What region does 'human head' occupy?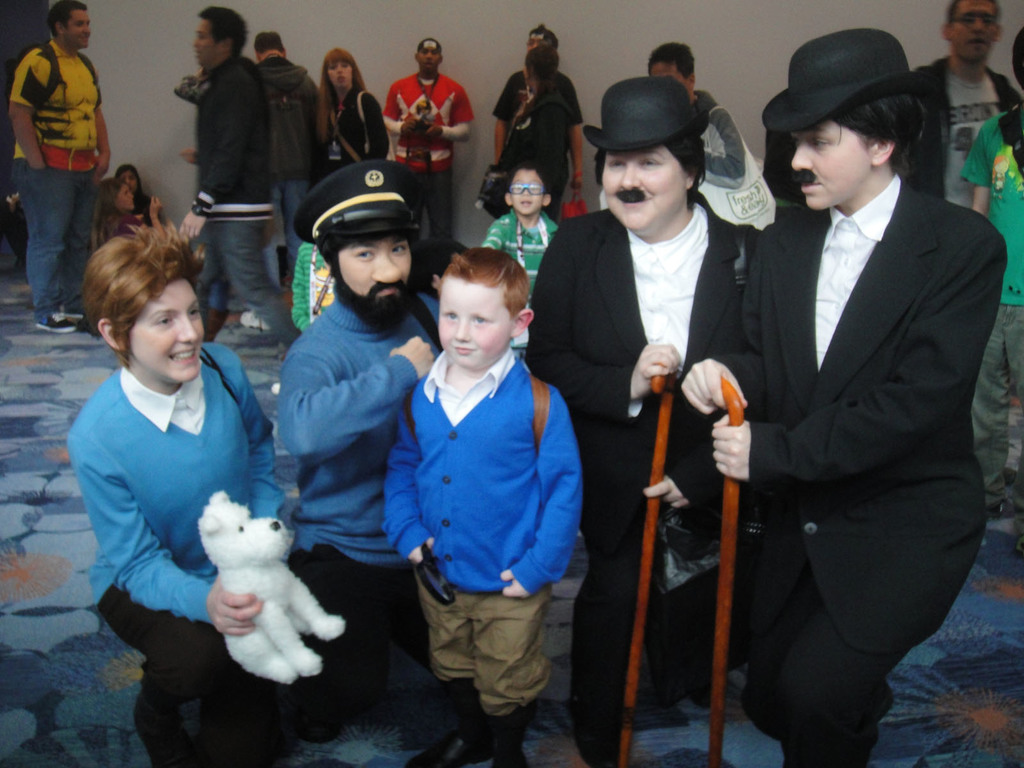
(521,41,559,94).
